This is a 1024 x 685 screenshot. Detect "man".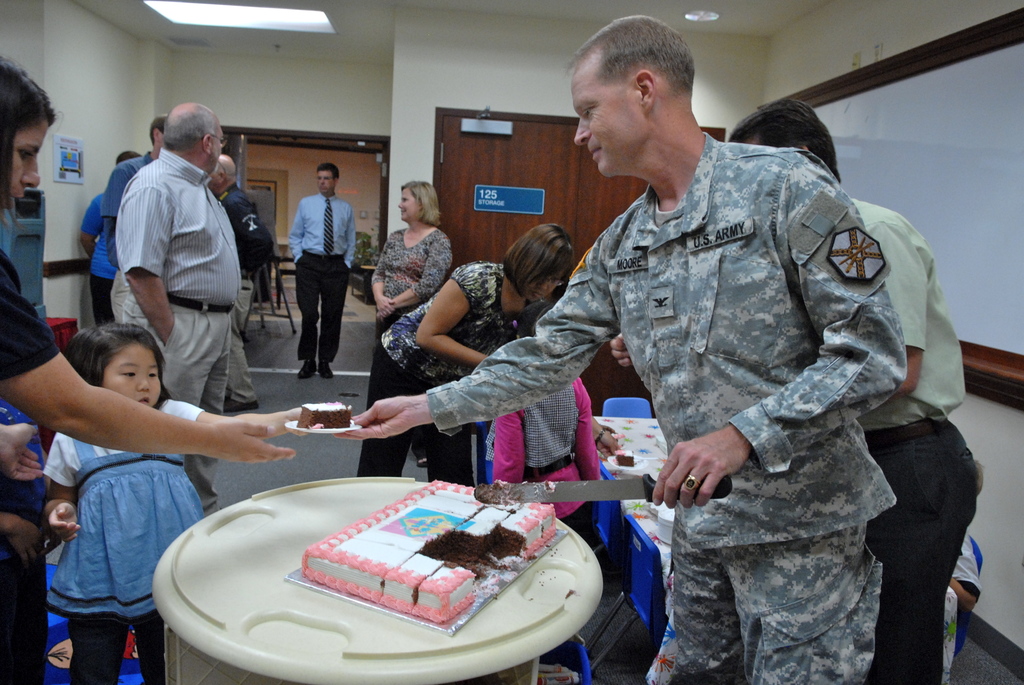
<region>90, 102, 266, 453</region>.
